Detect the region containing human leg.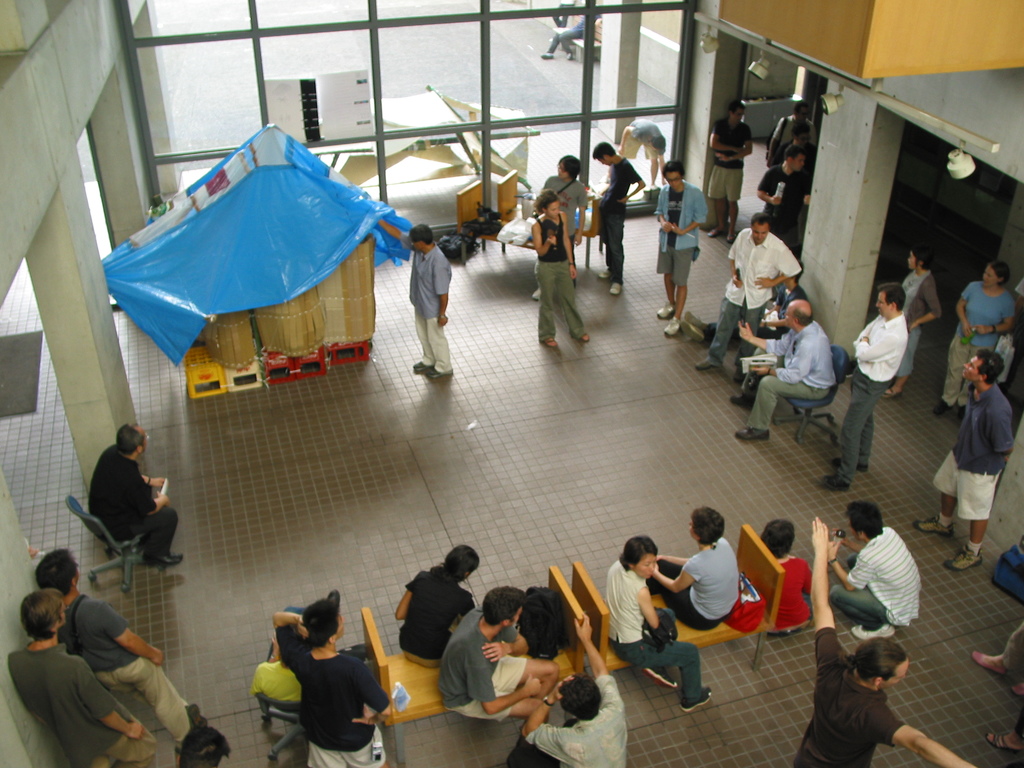
pyautogui.locateOnScreen(828, 364, 886, 486).
